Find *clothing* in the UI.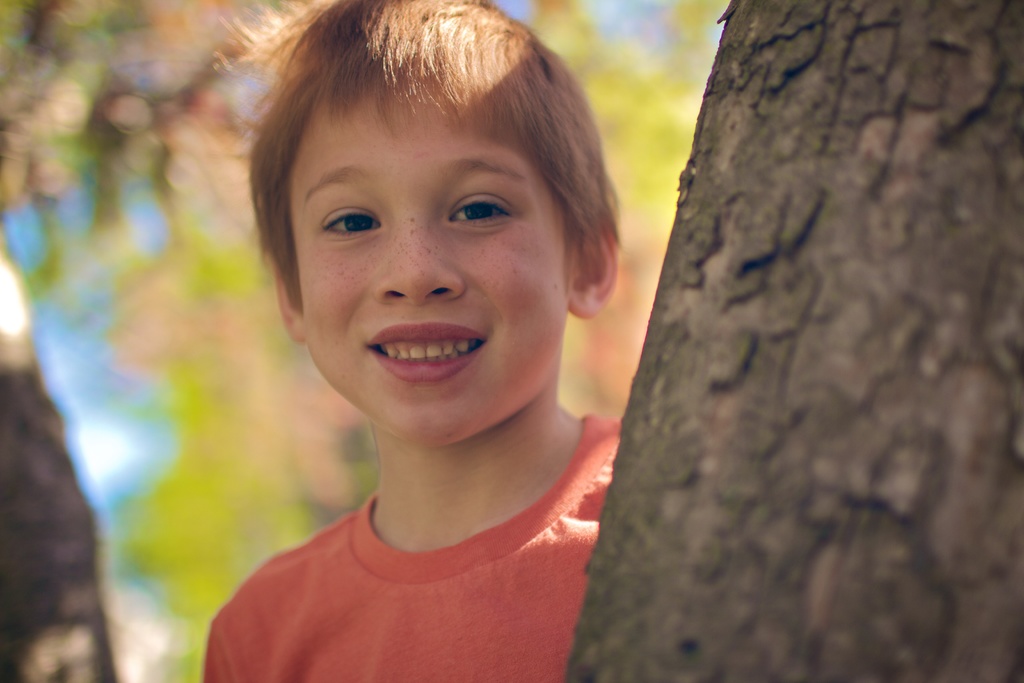
UI element at BBox(204, 409, 646, 675).
